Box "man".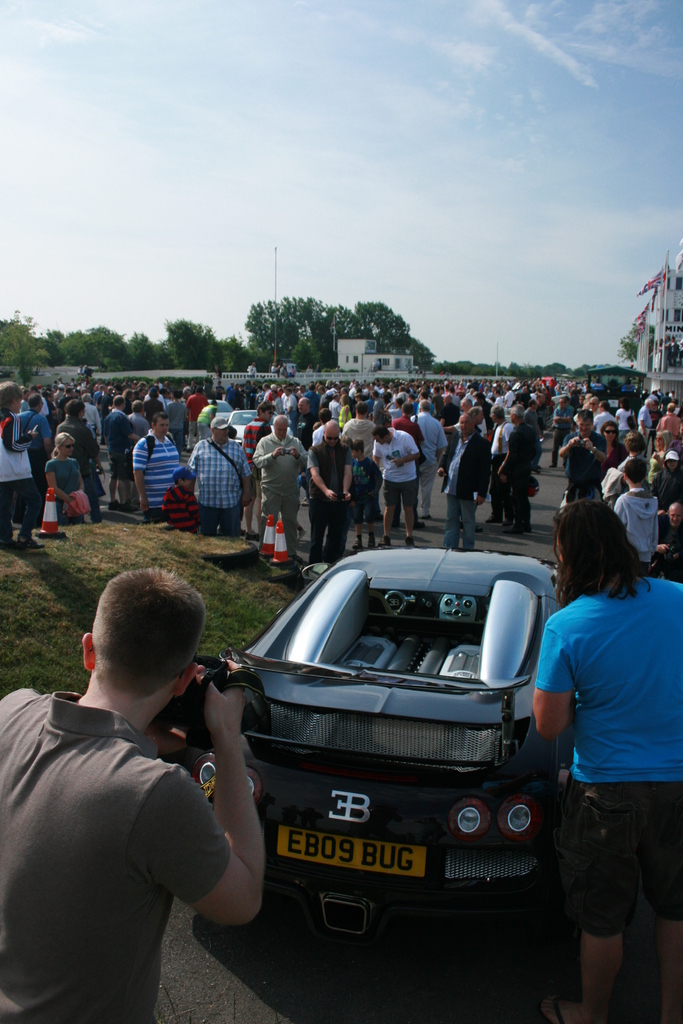
left=15, top=391, right=52, bottom=526.
